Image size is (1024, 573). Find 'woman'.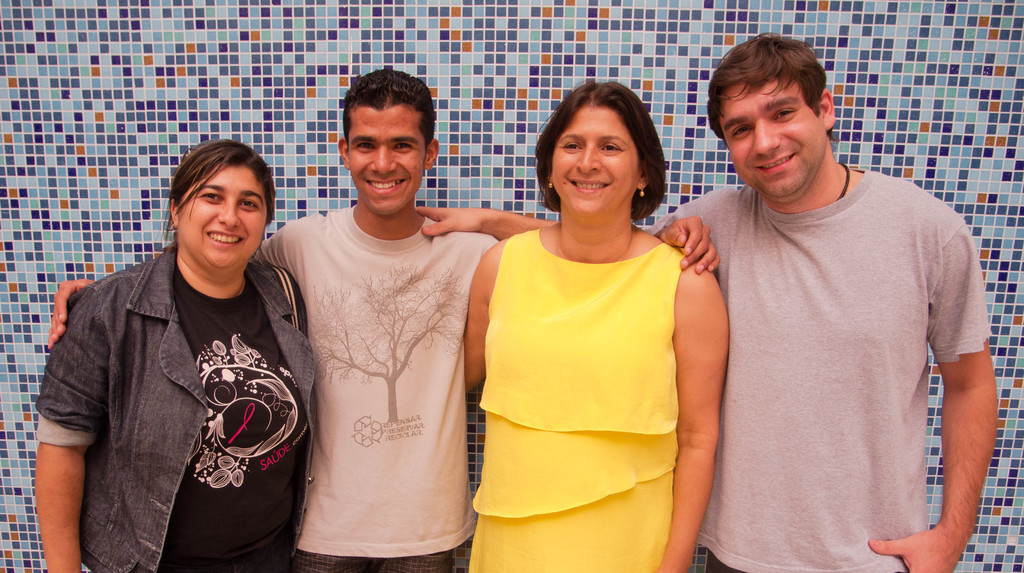
x1=470 y1=95 x2=710 y2=568.
